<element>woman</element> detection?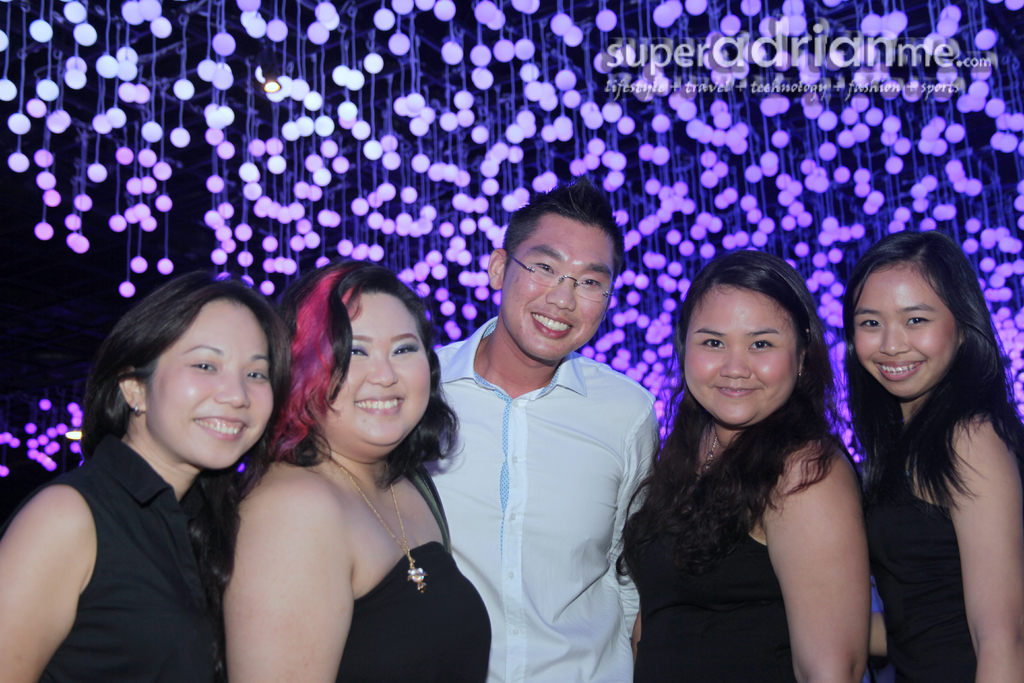
843 227 1023 682
